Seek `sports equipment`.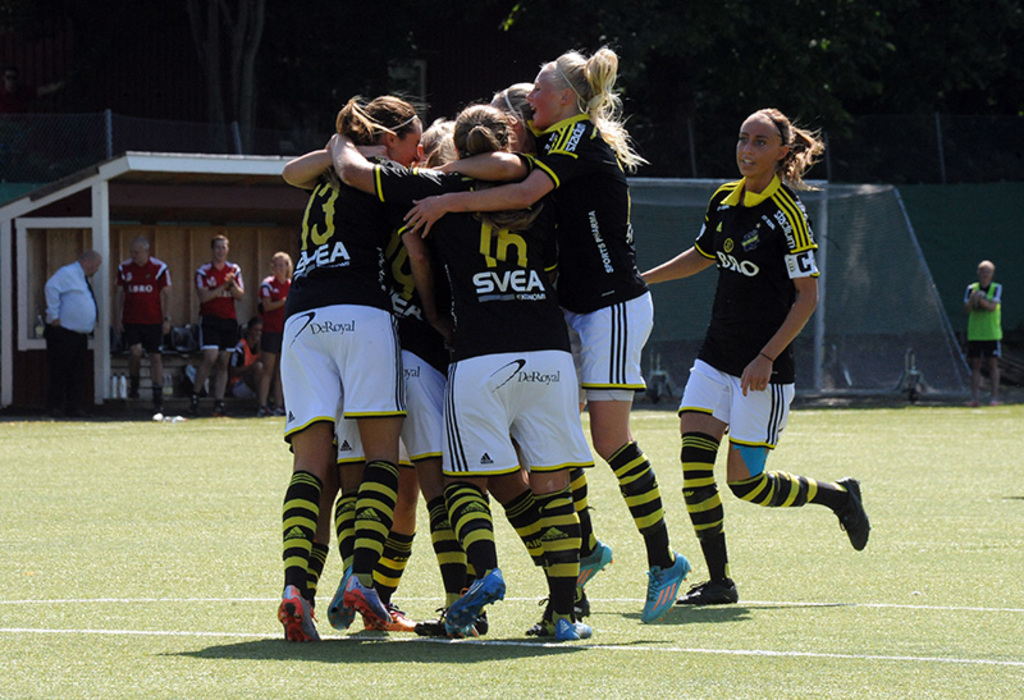
x1=416, y1=607, x2=494, y2=635.
